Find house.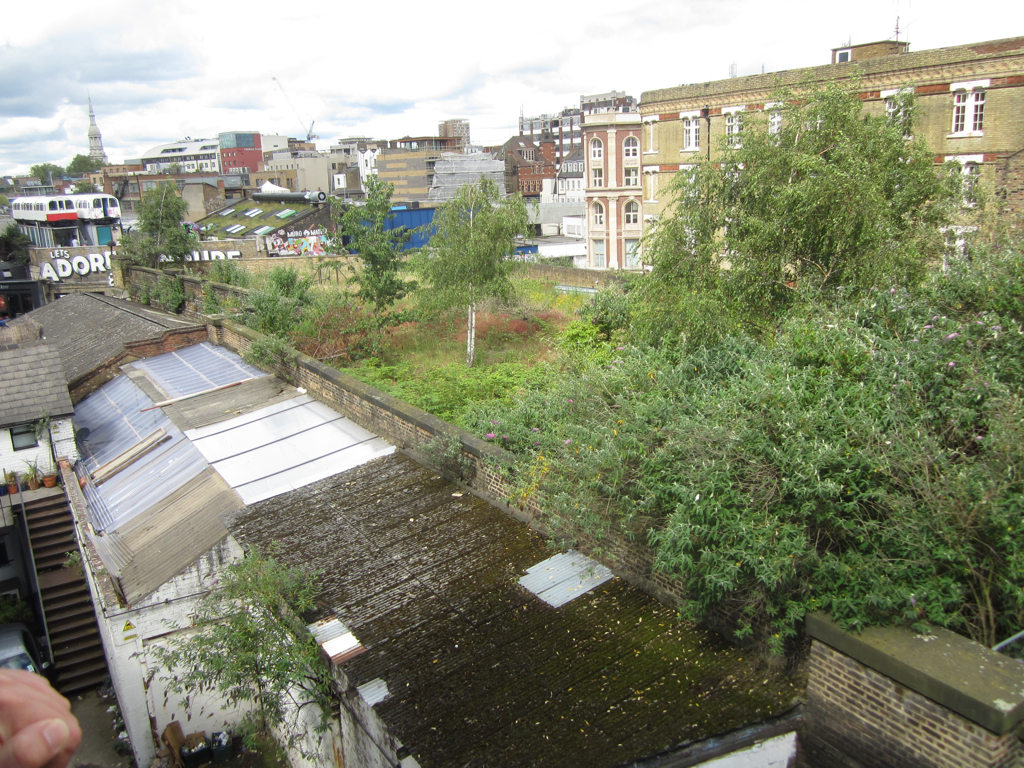
356 209 436 253.
